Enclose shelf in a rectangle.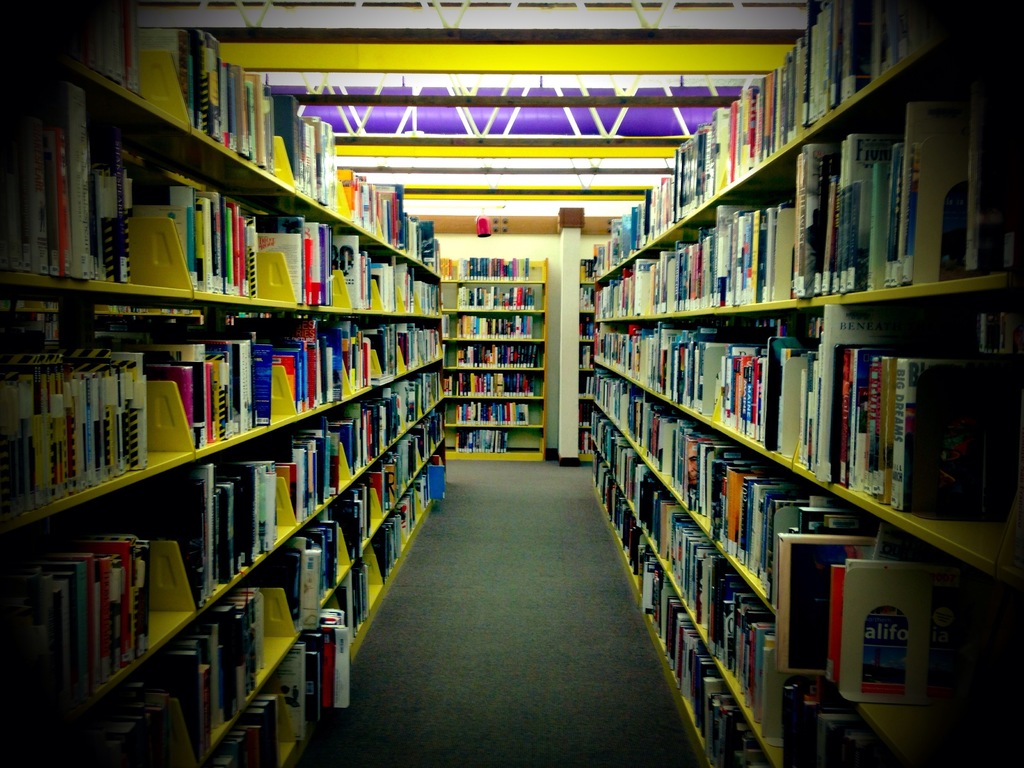
detection(437, 258, 547, 461).
